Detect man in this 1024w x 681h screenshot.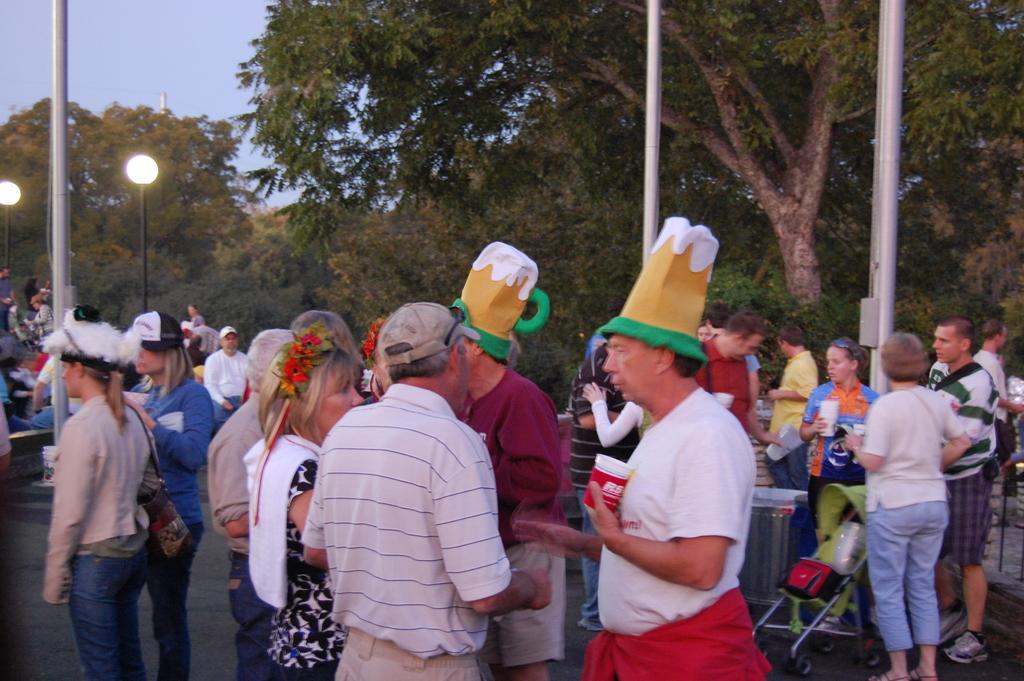
Detection: x1=765, y1=323, x2=820, y2=492.
